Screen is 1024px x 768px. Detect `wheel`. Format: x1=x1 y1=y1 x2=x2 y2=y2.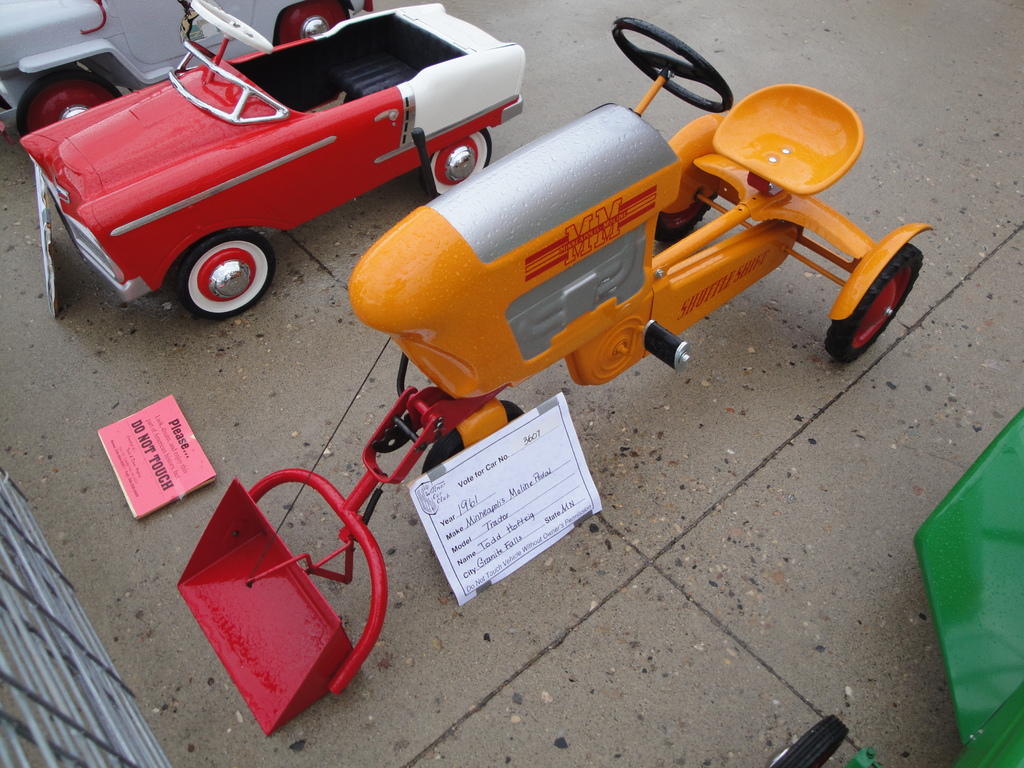
x1=272 y1=0 x2=348 y2=43.
